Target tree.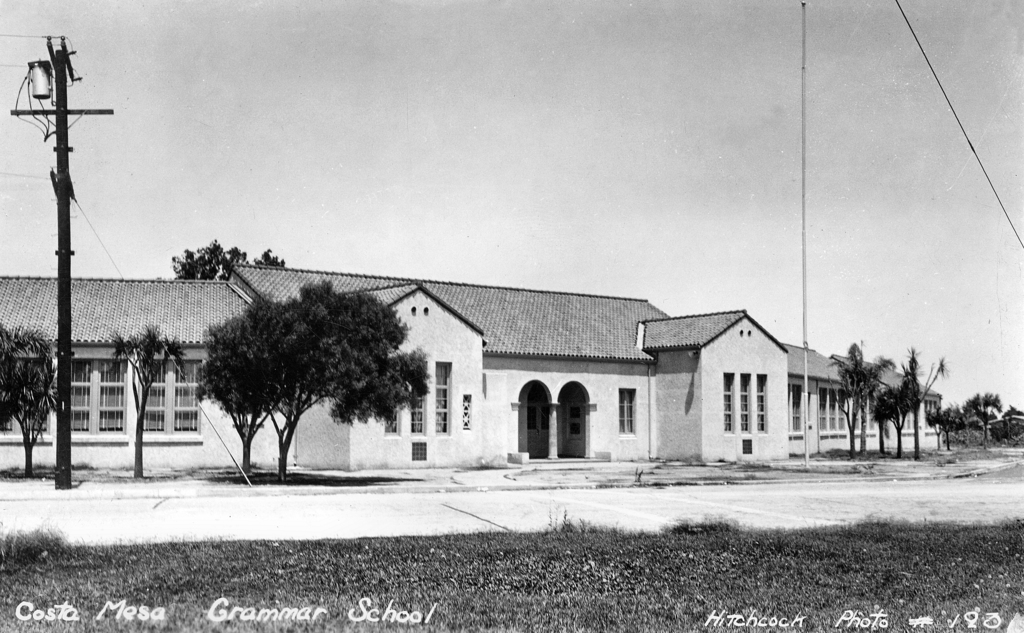
Target region: x1=168 y1=236 x2=288 y2=281.
